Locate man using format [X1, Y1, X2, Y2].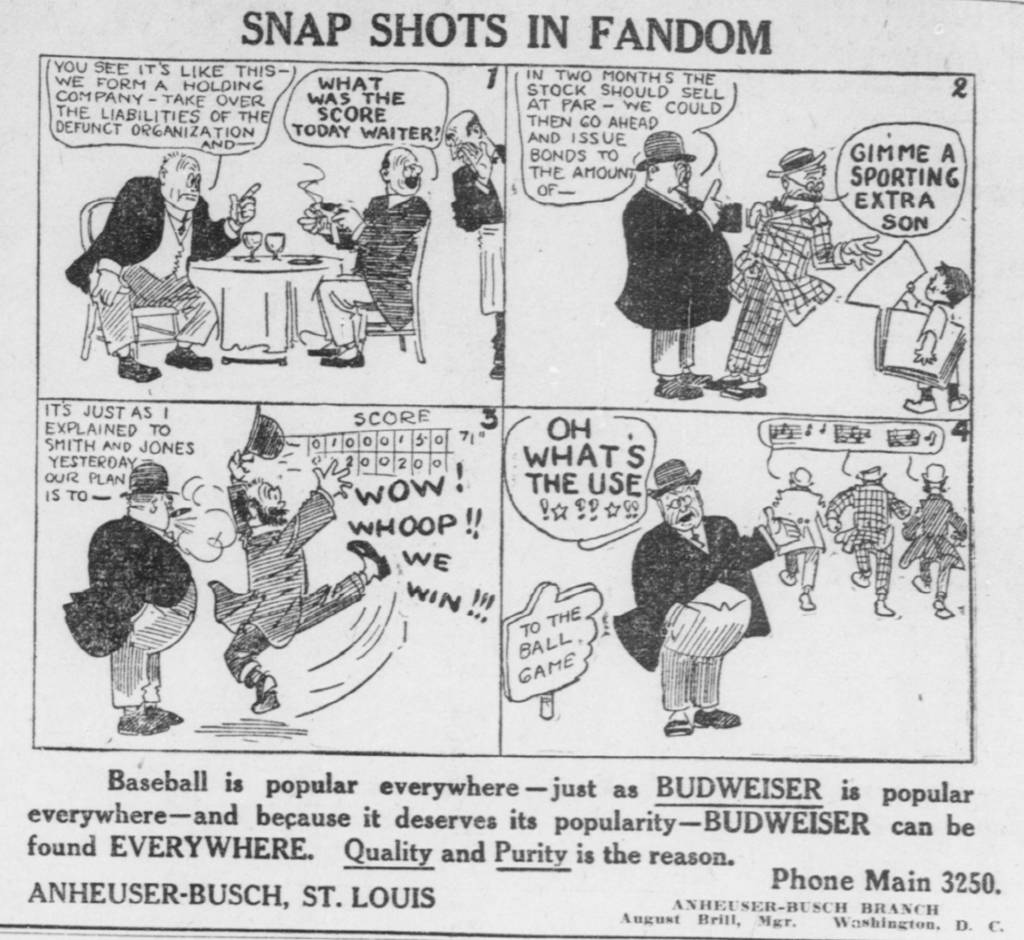
[898, 460, 963, 621].
